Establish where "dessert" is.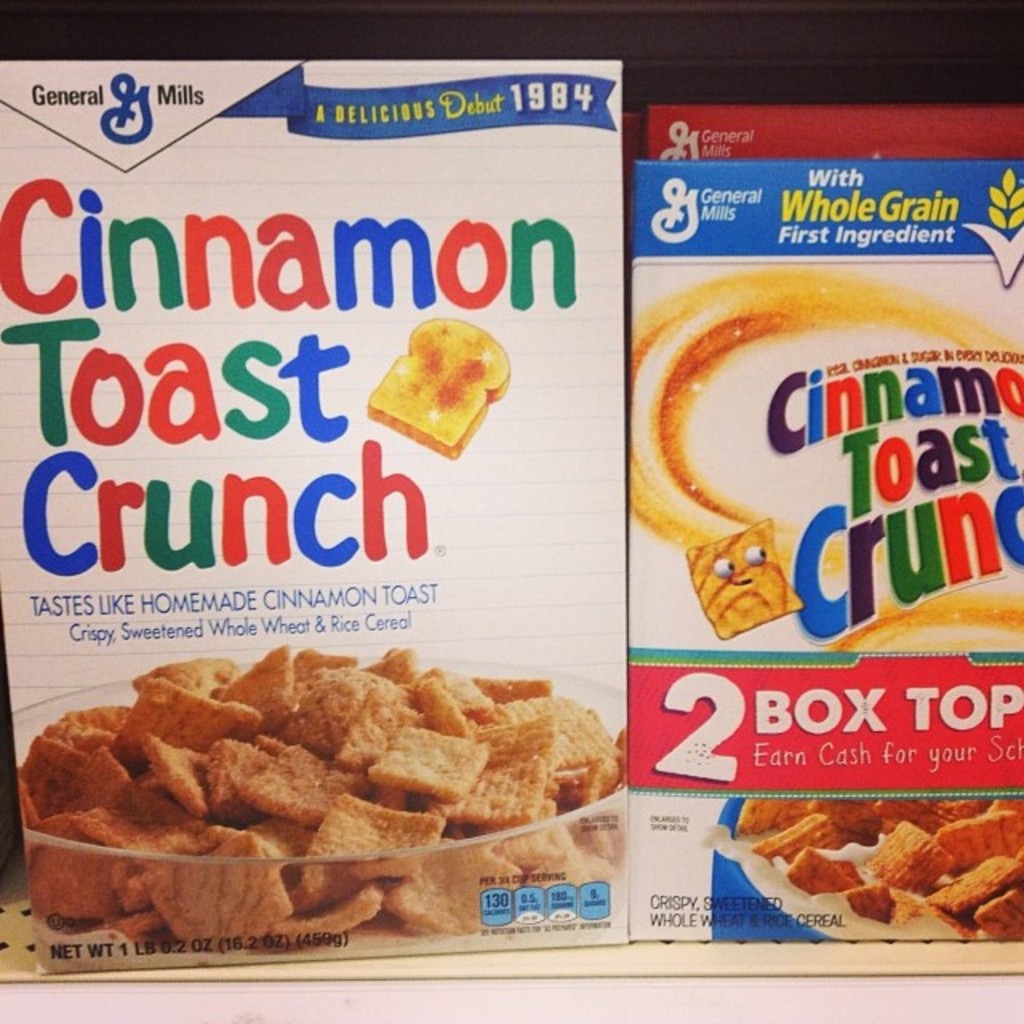
Established at bbox(733, 794, 1022, 944).
